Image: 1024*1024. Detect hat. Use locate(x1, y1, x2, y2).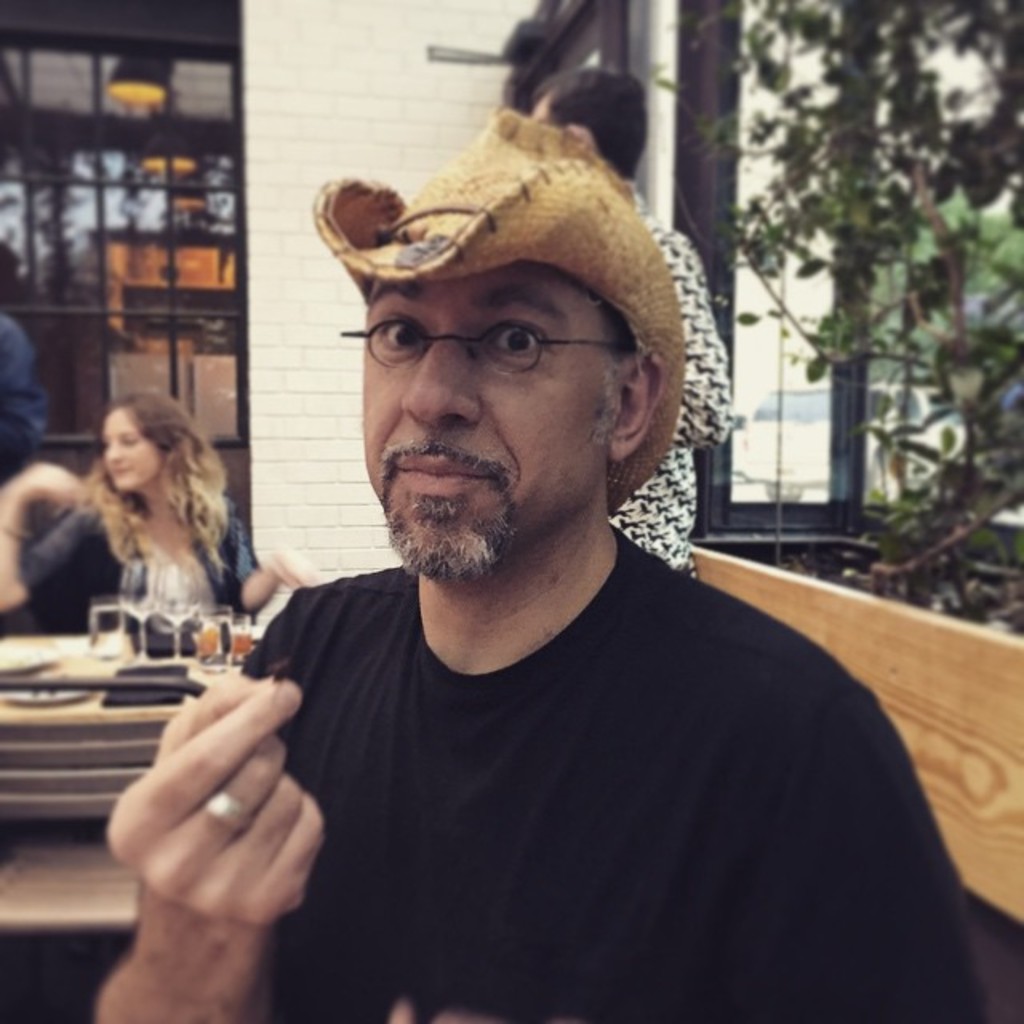
locate(312, 107, 733, 576).
